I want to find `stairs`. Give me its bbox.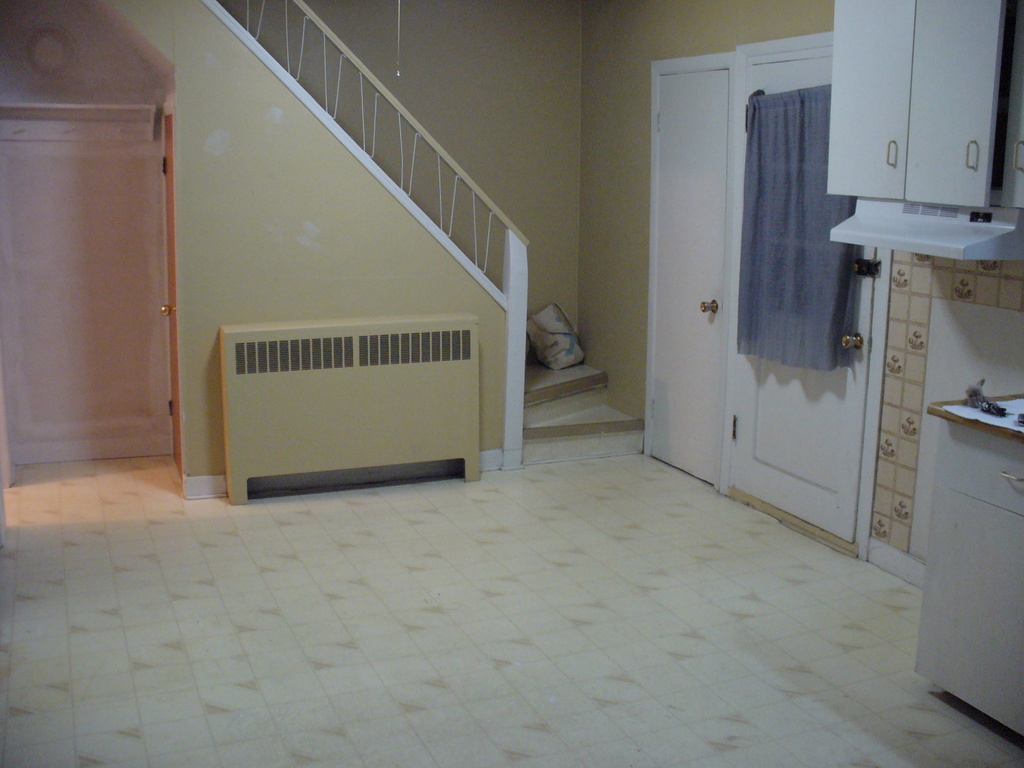
[520, 352, 648, 471].
